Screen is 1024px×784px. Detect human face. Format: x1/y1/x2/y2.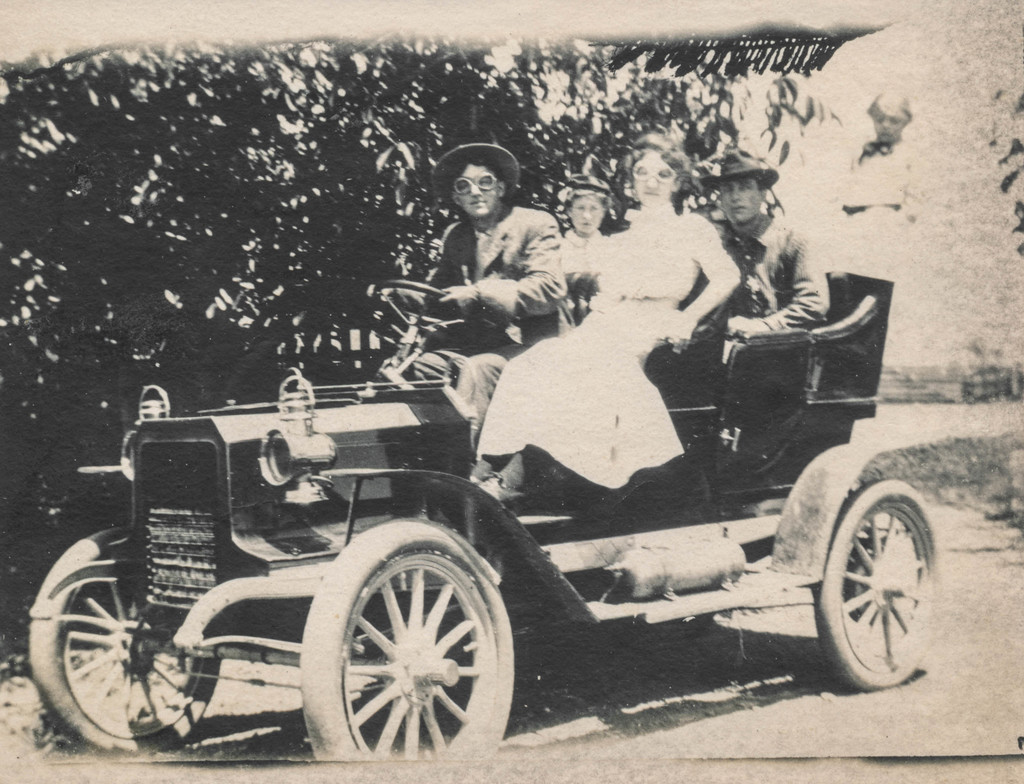
561/191/604/237.
